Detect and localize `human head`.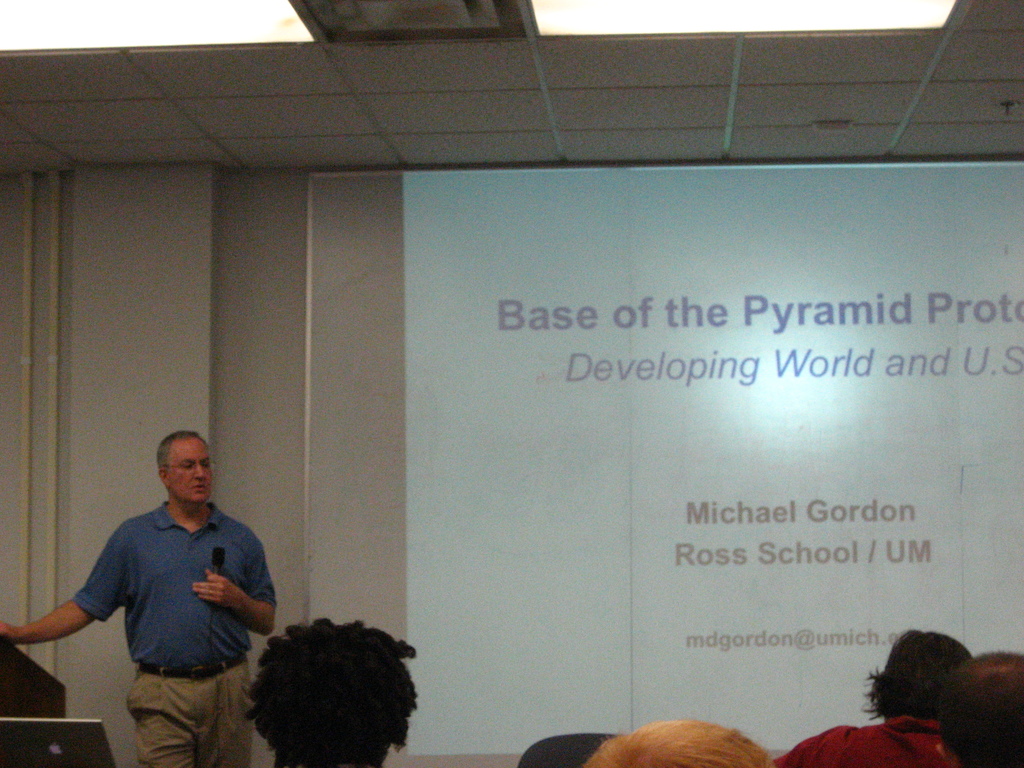
Localized at <bbox>159, 430, 213, 502</bbox>.
